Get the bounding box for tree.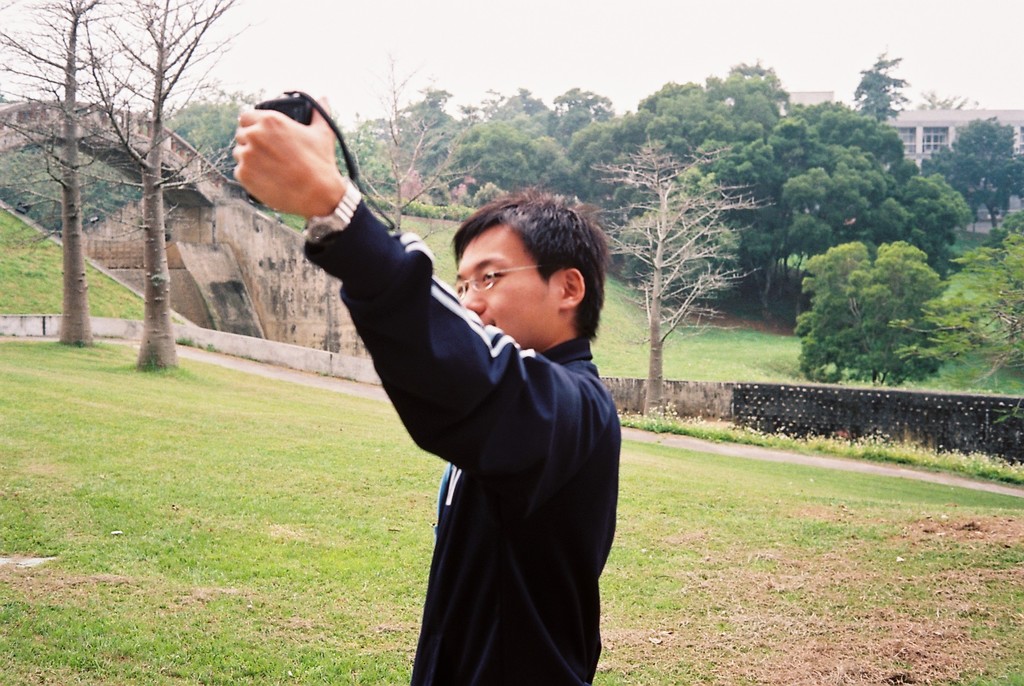
x1=890, y1=179, x2=953, y2=272.
